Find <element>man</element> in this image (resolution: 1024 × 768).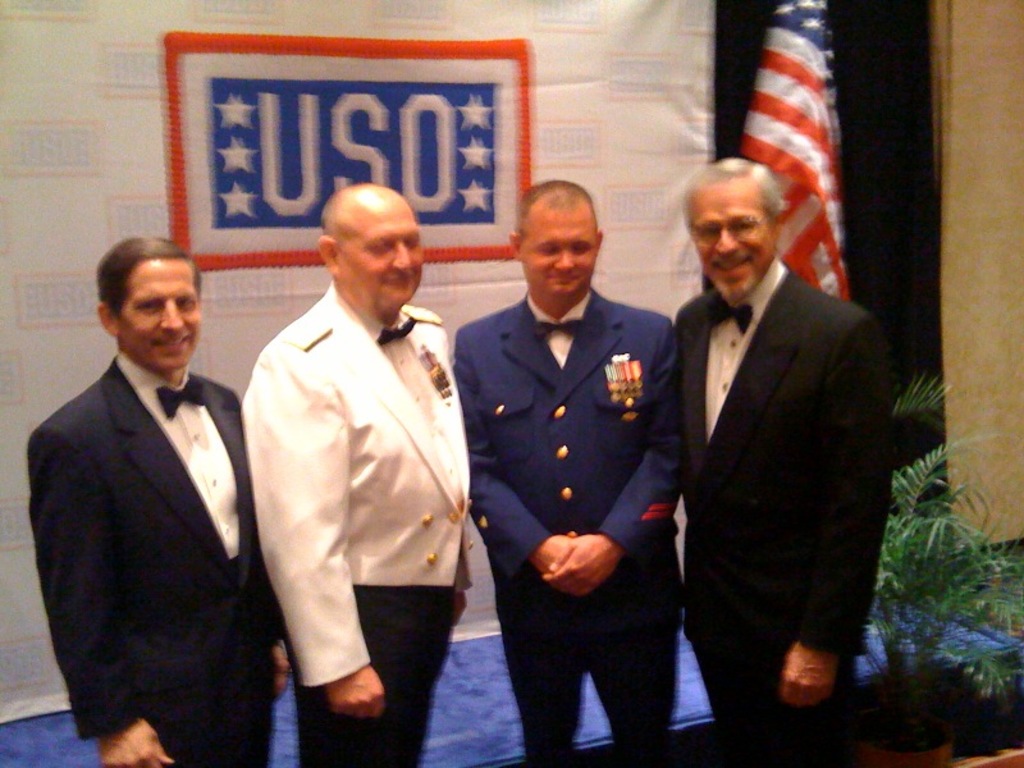
region(192, 136, 484, 767).
